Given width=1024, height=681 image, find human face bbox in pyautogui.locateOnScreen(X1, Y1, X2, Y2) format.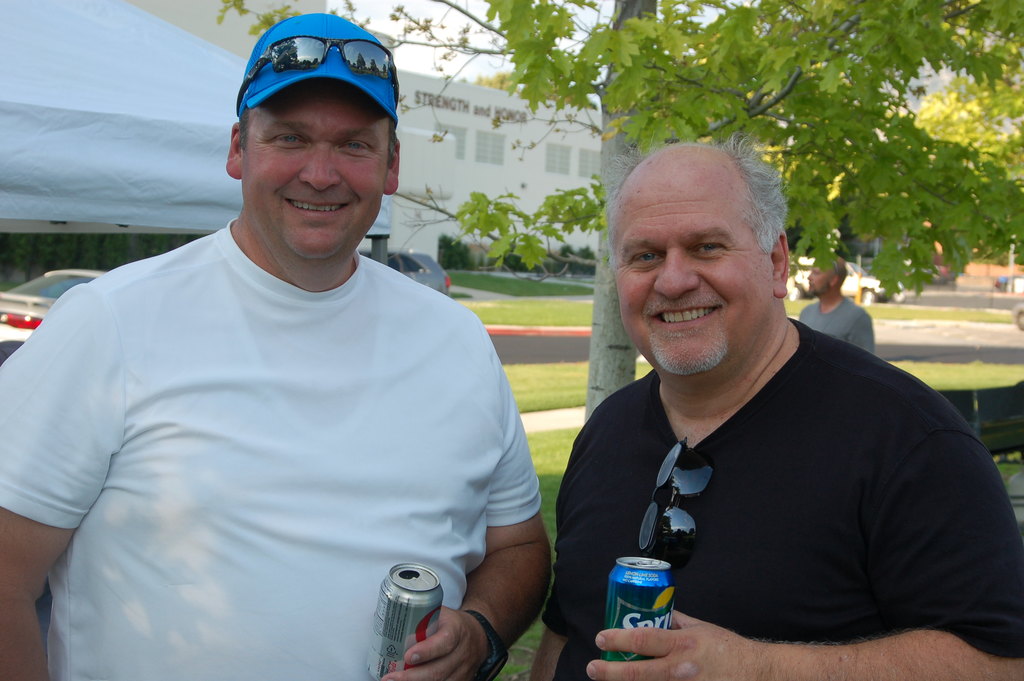
pyautogui.locateOnScreen(244, 83, 383, 260).
